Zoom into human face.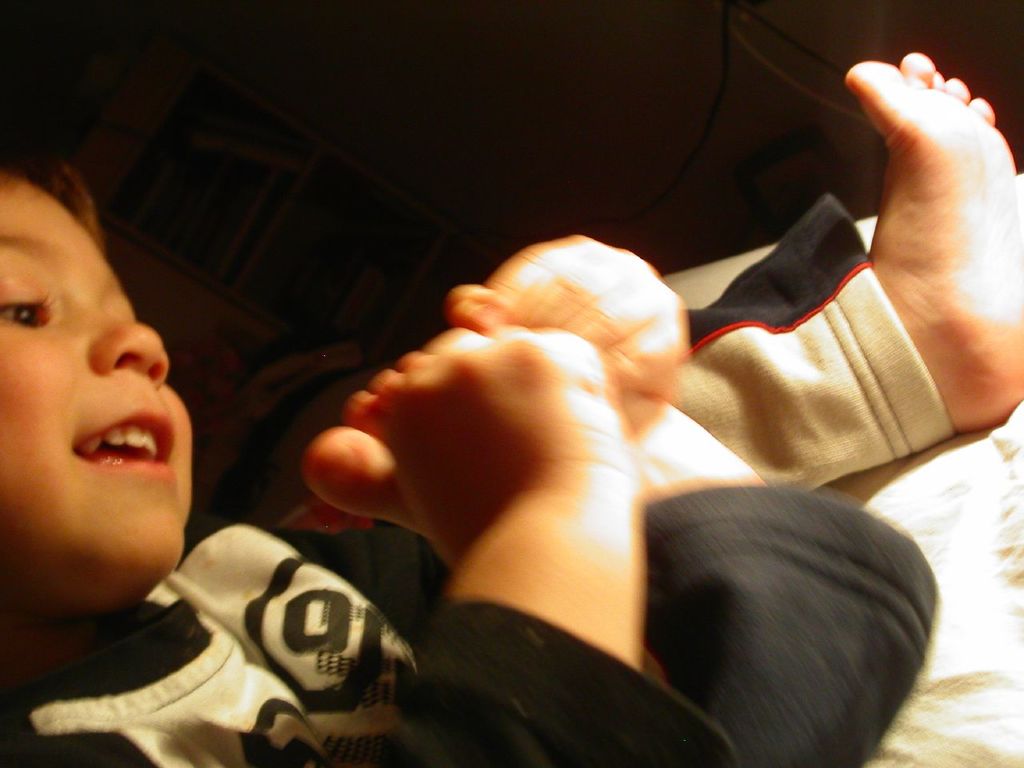
Zoom target: x1=0 y1=186 x2=194 y2=580.
